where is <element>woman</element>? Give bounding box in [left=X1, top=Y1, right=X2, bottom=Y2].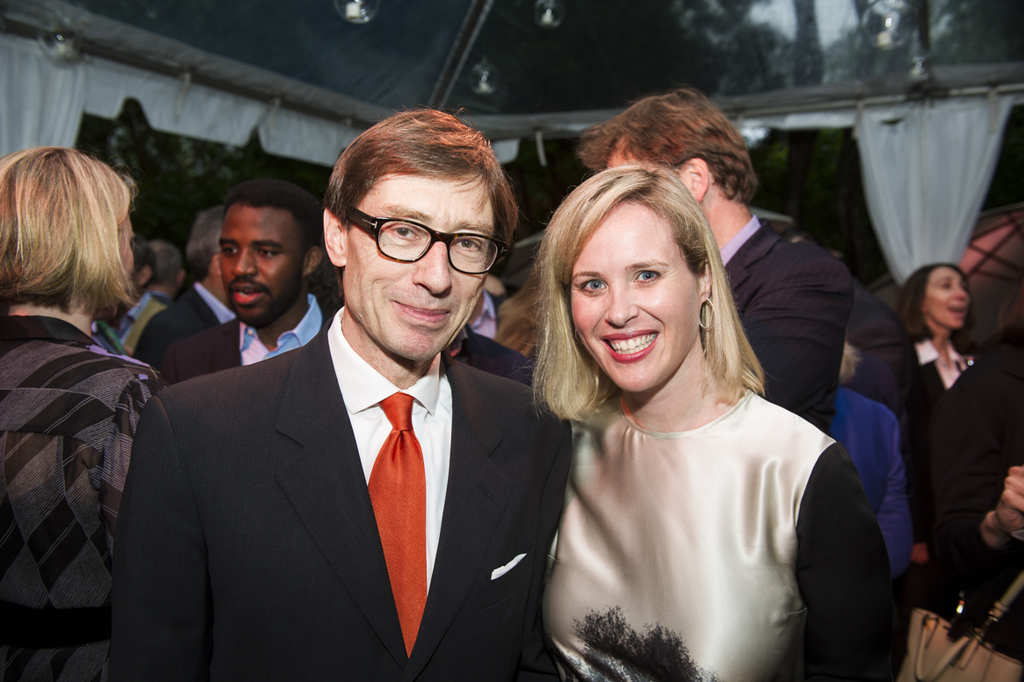
[left=0, top=144, right=172, bottom=681].
